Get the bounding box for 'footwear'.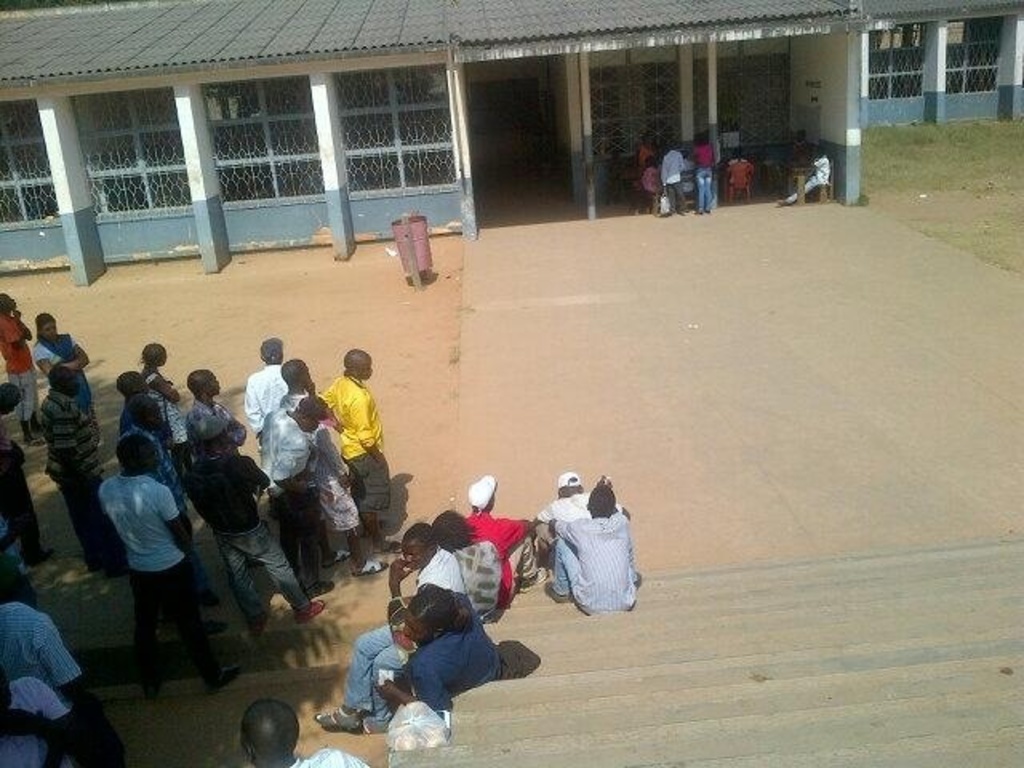
(314, 706, 362, 733).
